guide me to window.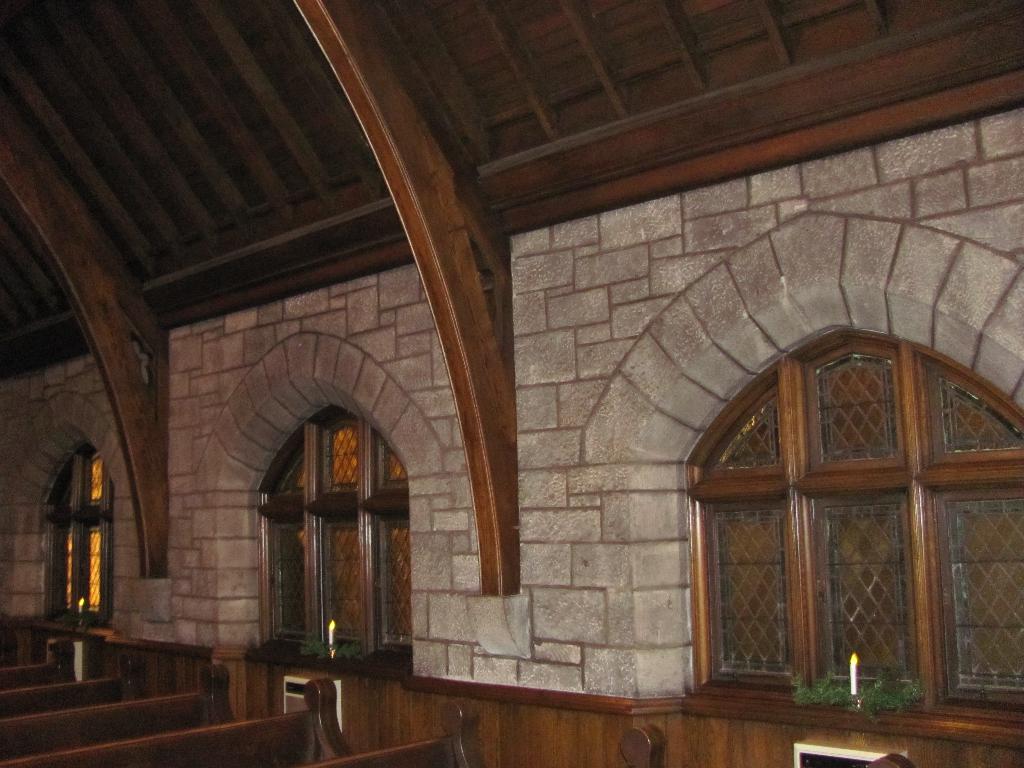
Guidance: <bbox>257, 396, 424, 674</bbox>.
